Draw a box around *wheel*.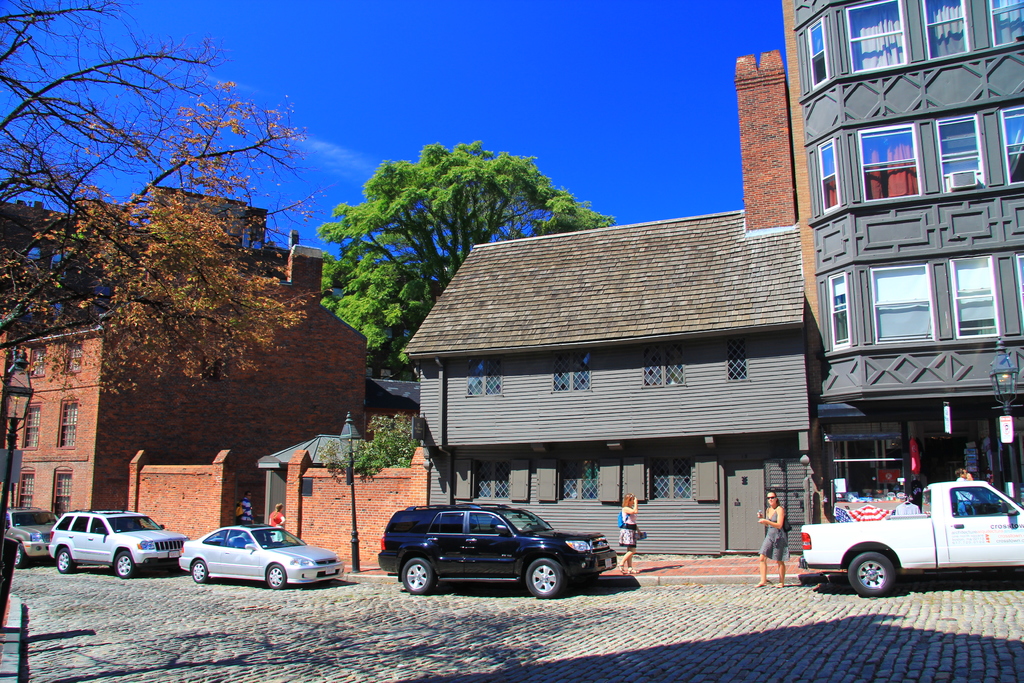
403:558:434:595.
